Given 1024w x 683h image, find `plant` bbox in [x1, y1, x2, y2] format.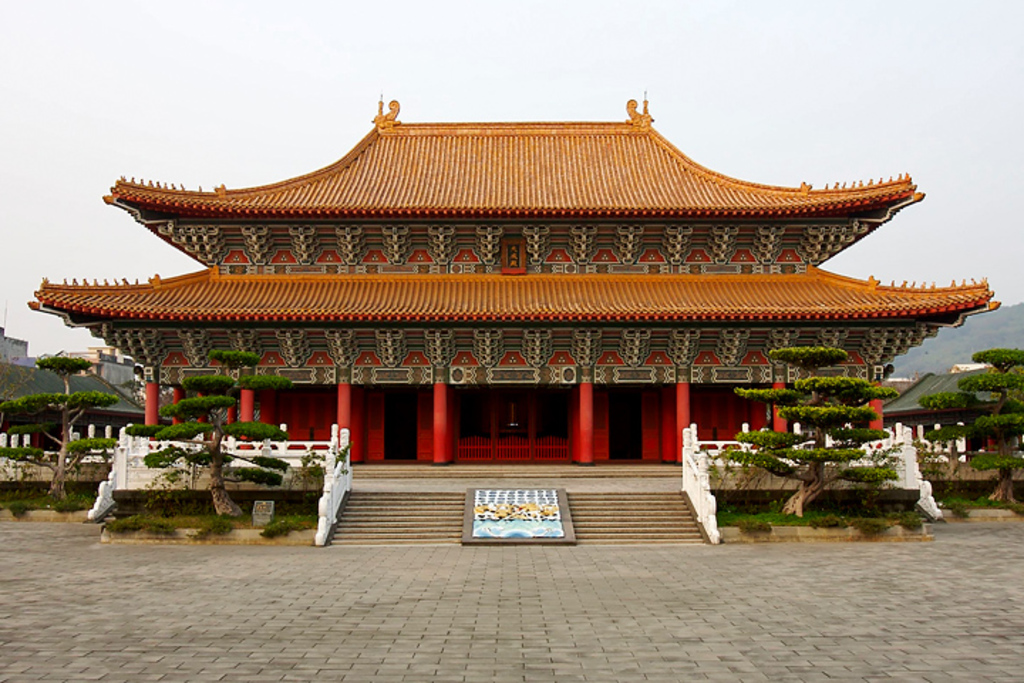
[677, 400, 949, 512].
